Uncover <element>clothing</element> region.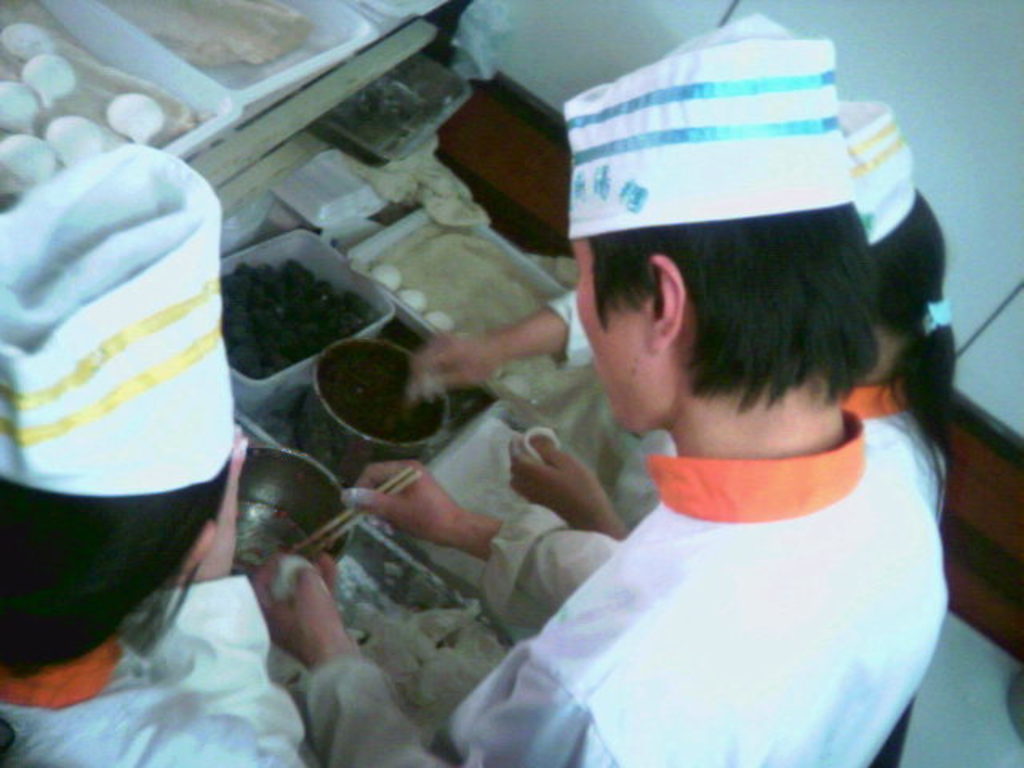
Uncovered: 429/381/970/754.
